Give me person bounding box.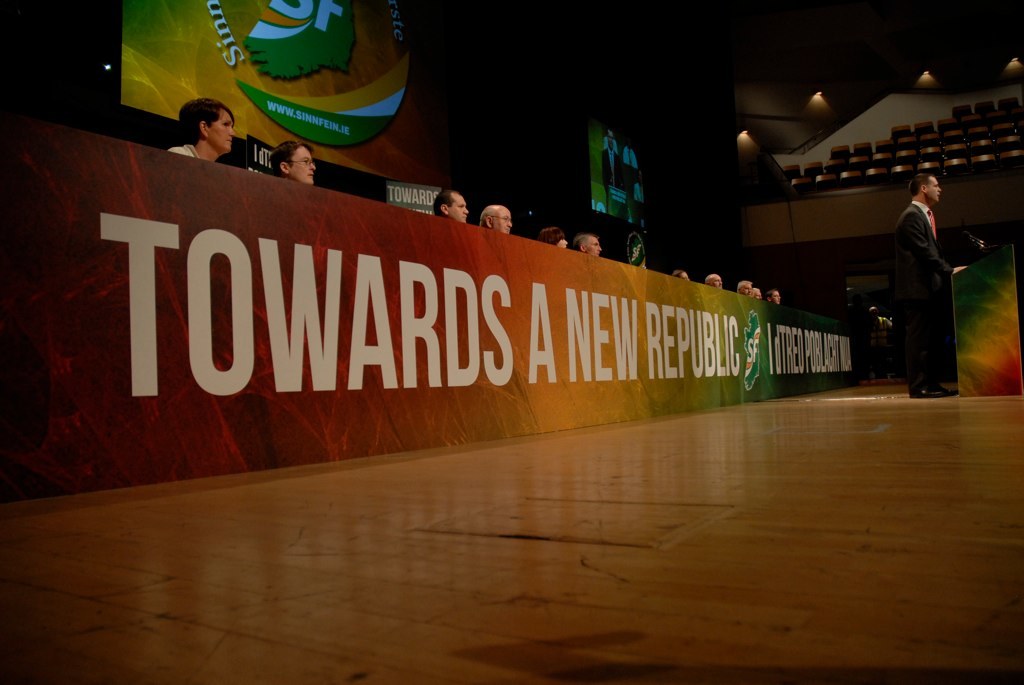
[left=704, top=265, right=723, bottom=292].
